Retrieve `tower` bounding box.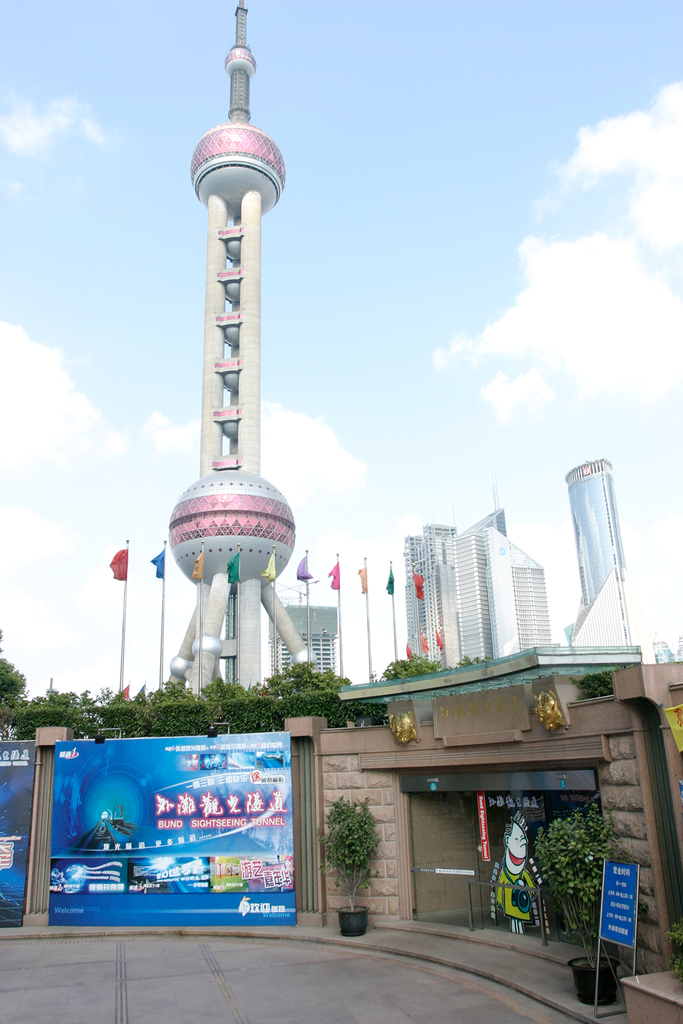
Bounding box: <bbox>147, 49, 311, 644</bbox>.
